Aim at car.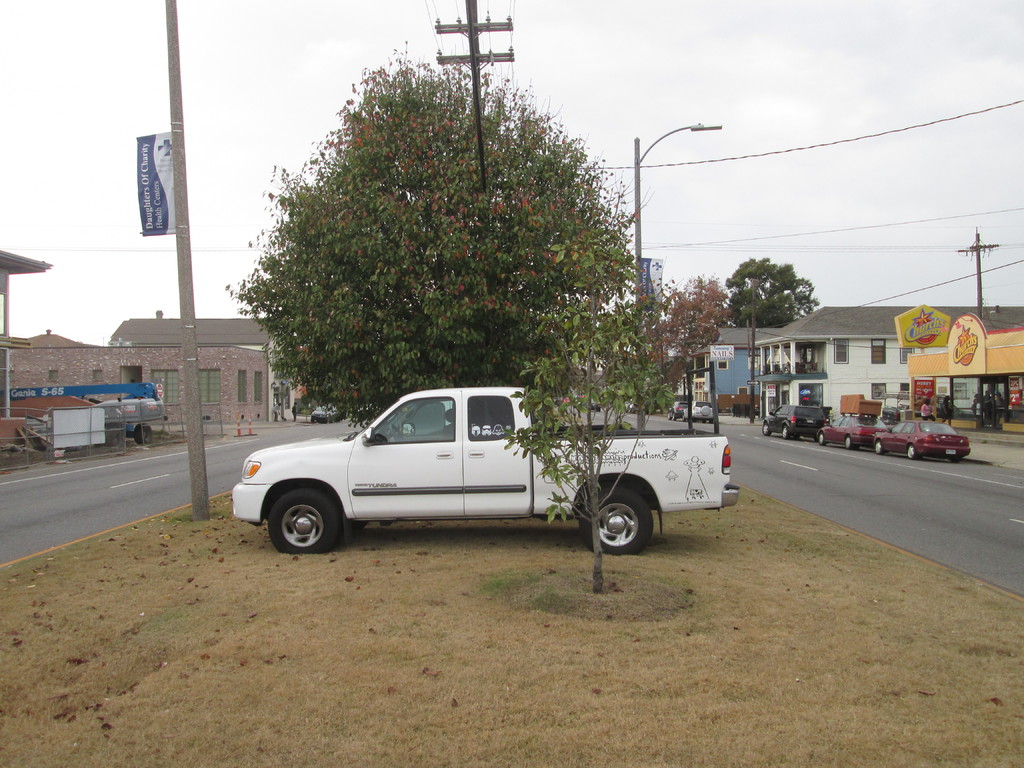
Aimed at {"left": 861, "top": 413, "right": 976, "bottom": 477}.
